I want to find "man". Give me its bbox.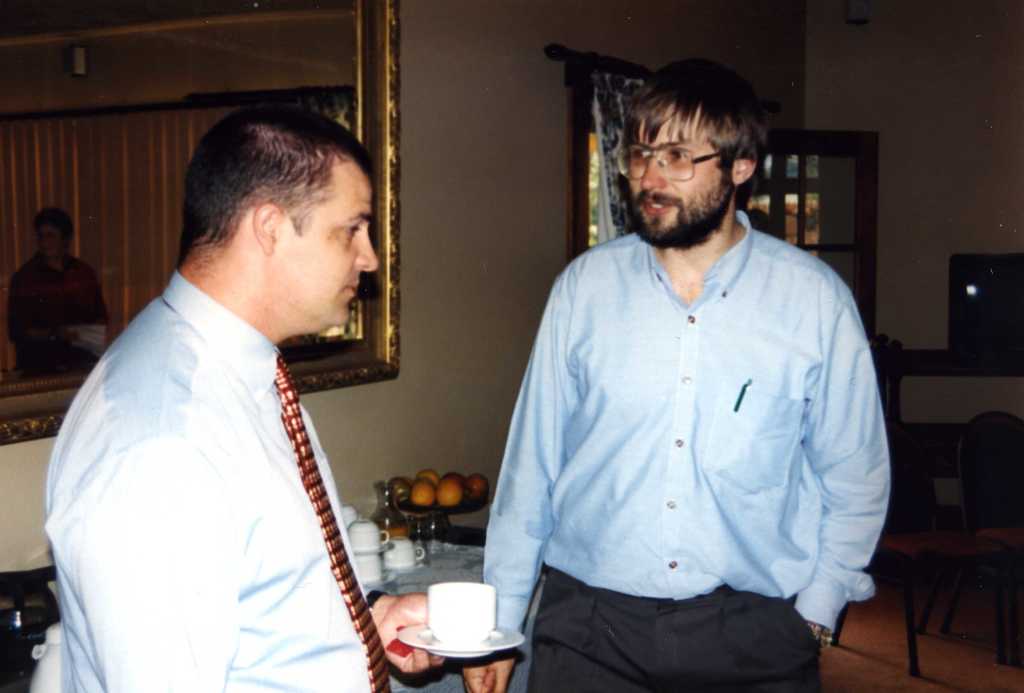
(34, 93, 430, 692).
